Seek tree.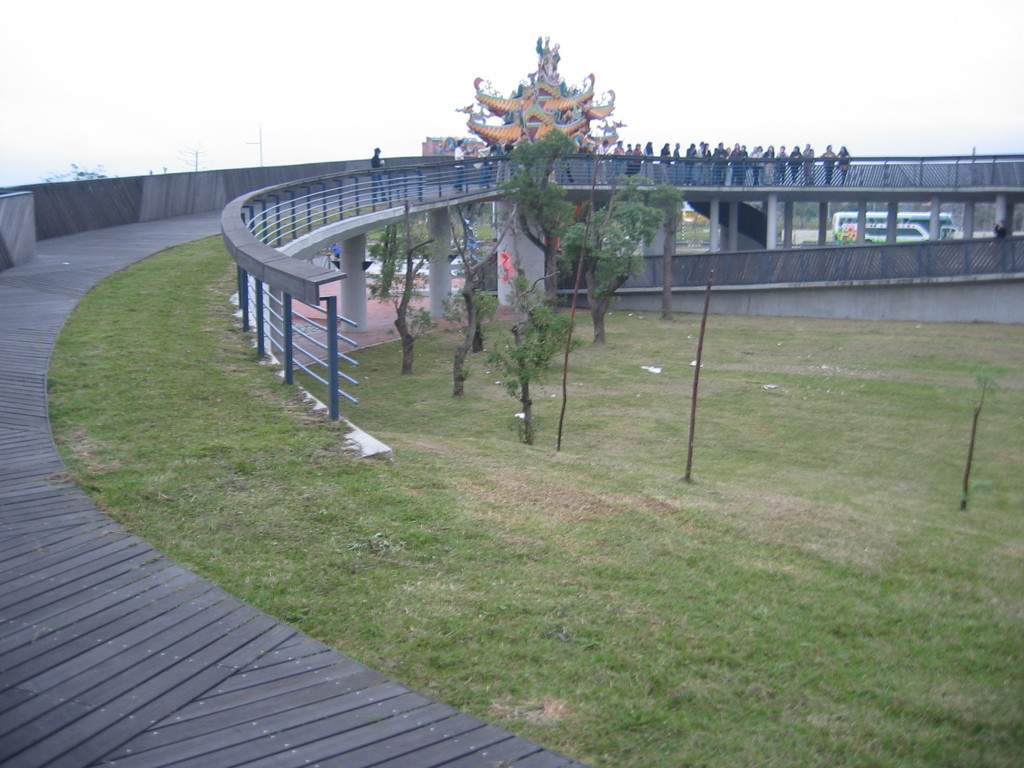
36,160,109,182.
